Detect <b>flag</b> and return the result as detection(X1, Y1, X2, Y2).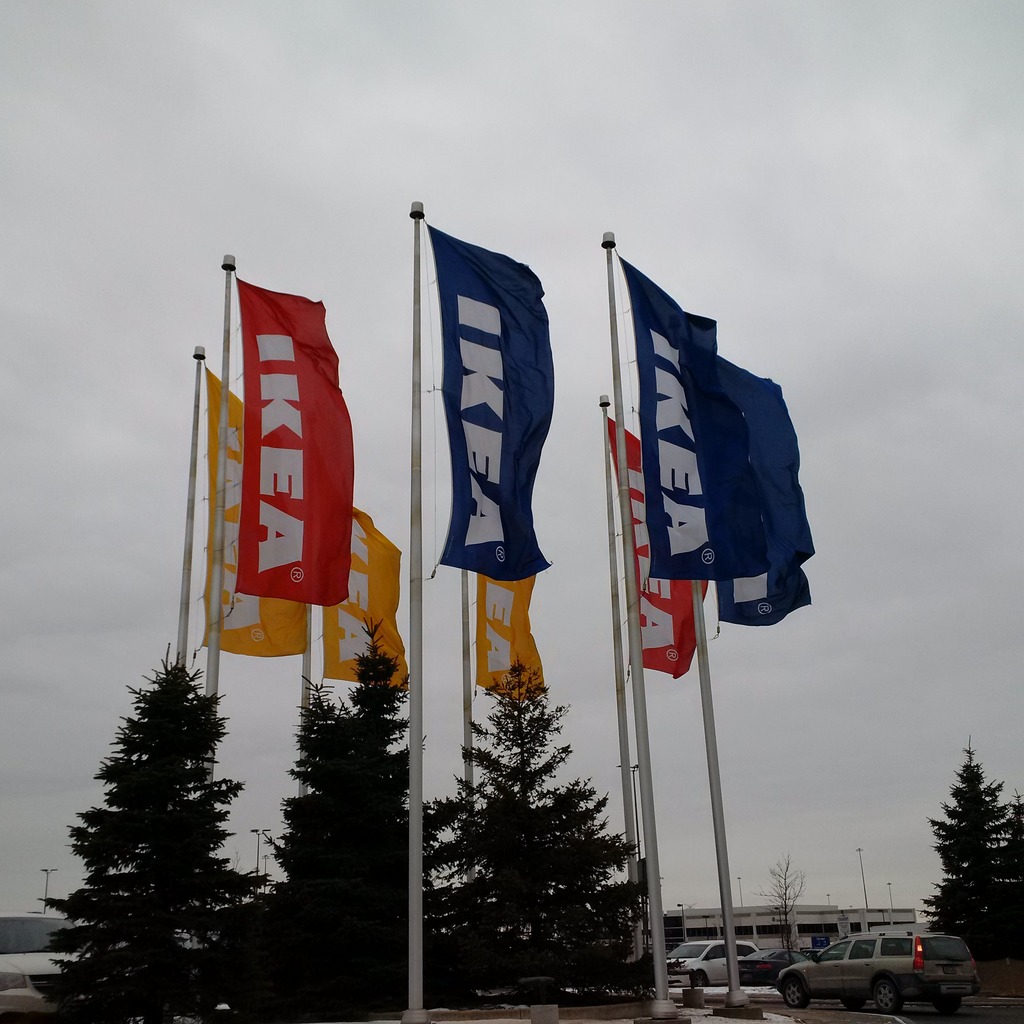
detection(467, 572, 541, 710).
